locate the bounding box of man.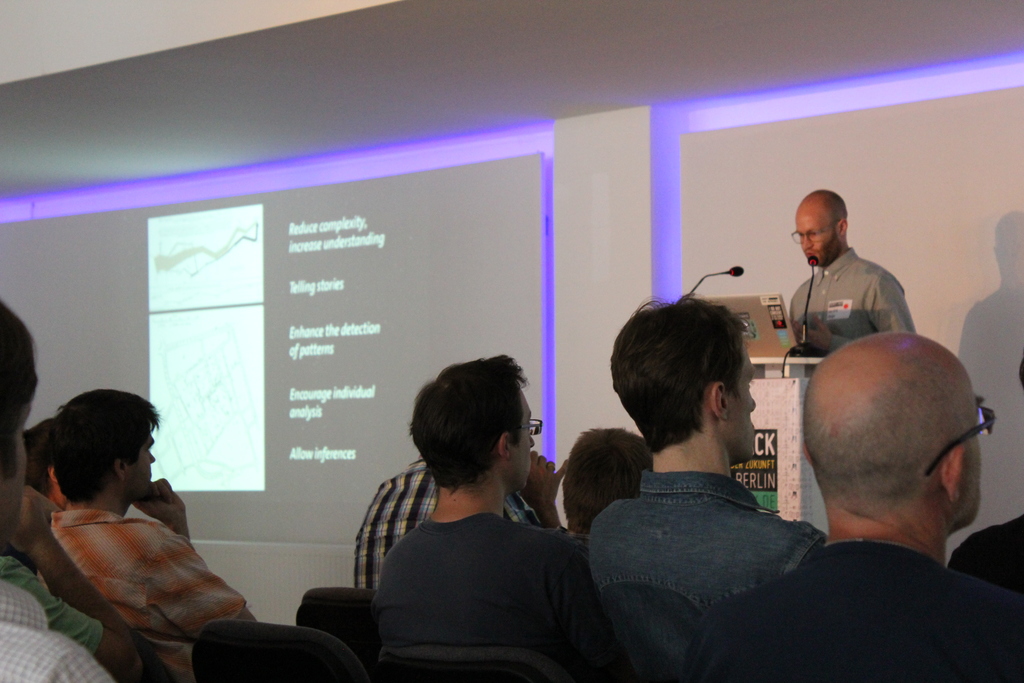
Bounding box: x1=36 y1=387 x2=259 y2=682.
